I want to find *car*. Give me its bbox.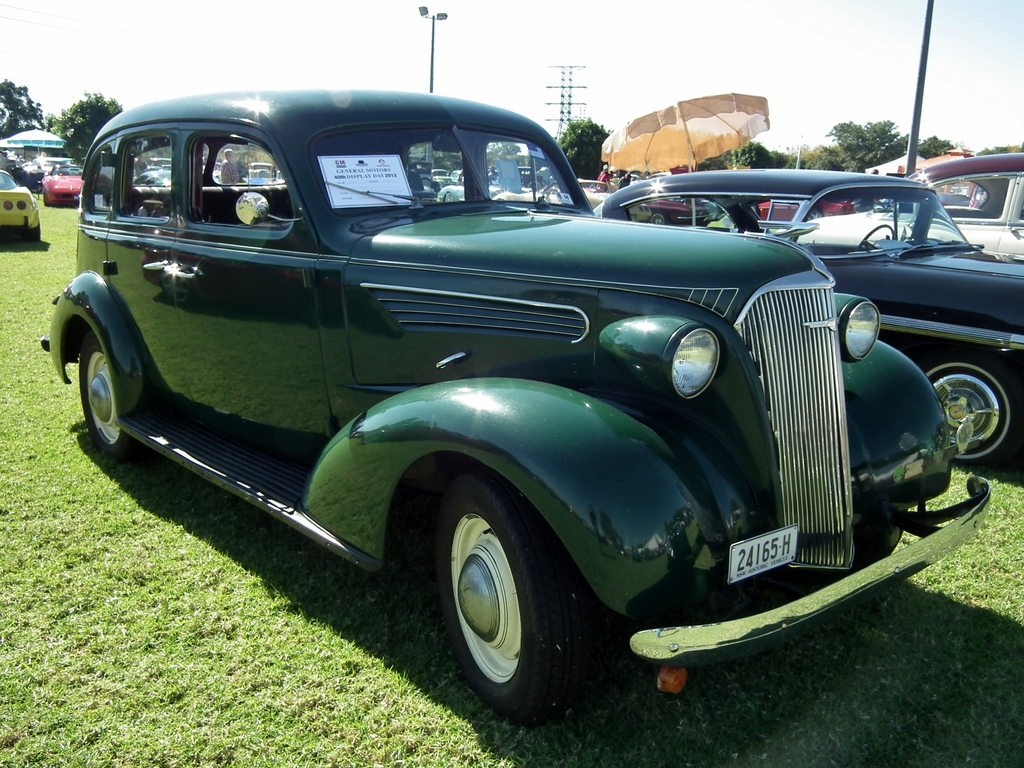
pyautogui.locateOnScreen(49, 89, 988, 709).
